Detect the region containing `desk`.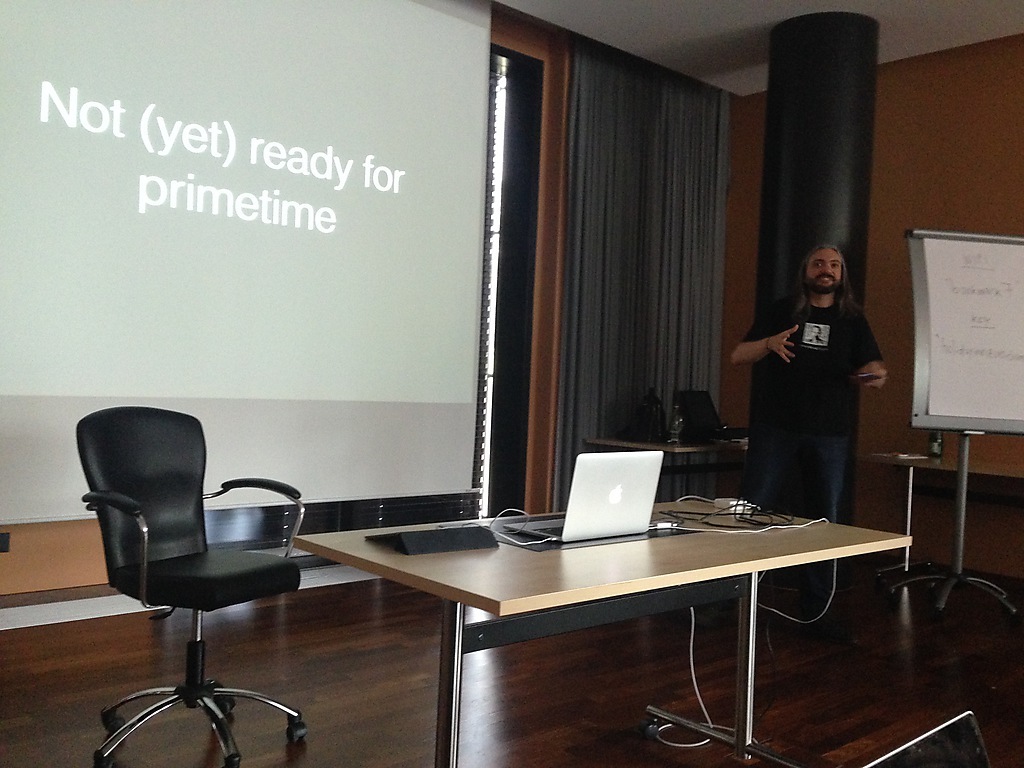
[x1=586, y1=427, x2=753, y2=501].
